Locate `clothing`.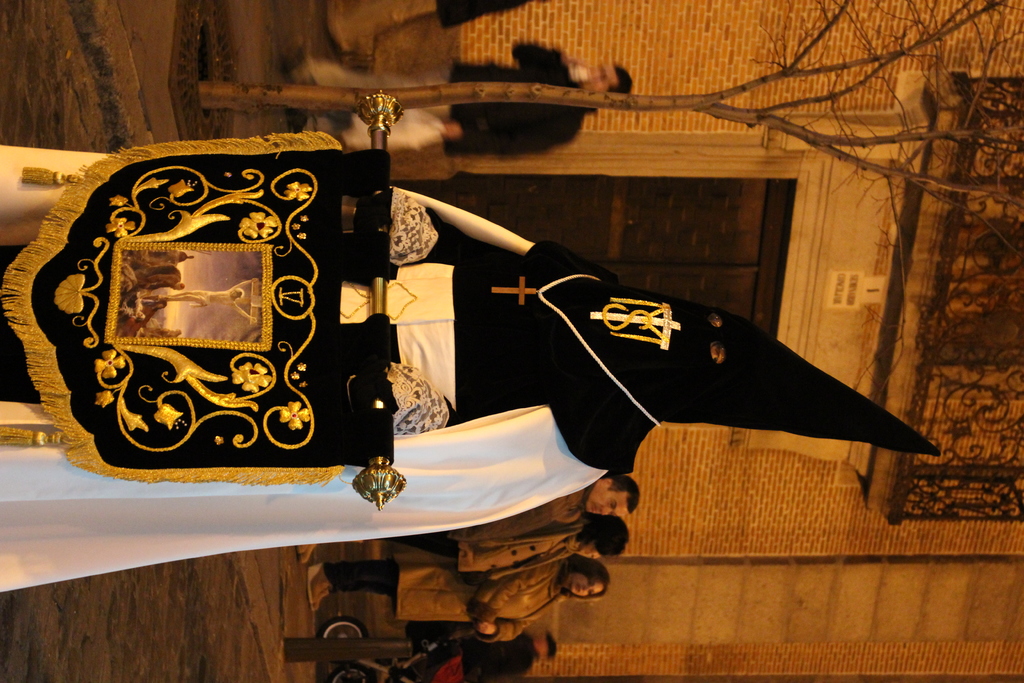
Bounding box: 387, 623, 541, 682.
